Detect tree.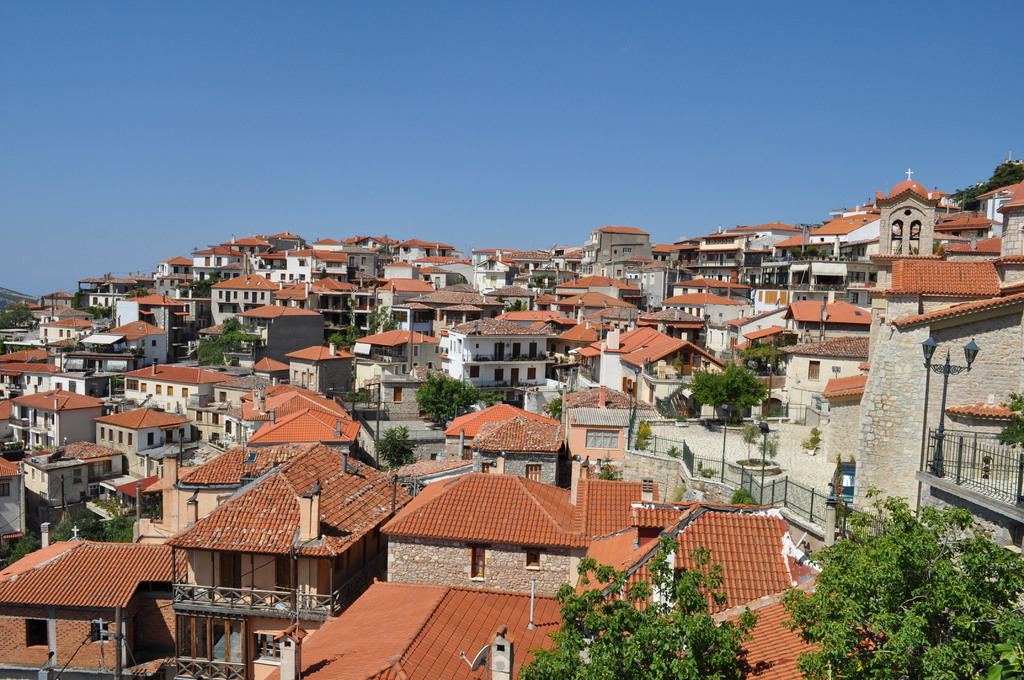
Detected at <box>513,530,760,679</box>.
